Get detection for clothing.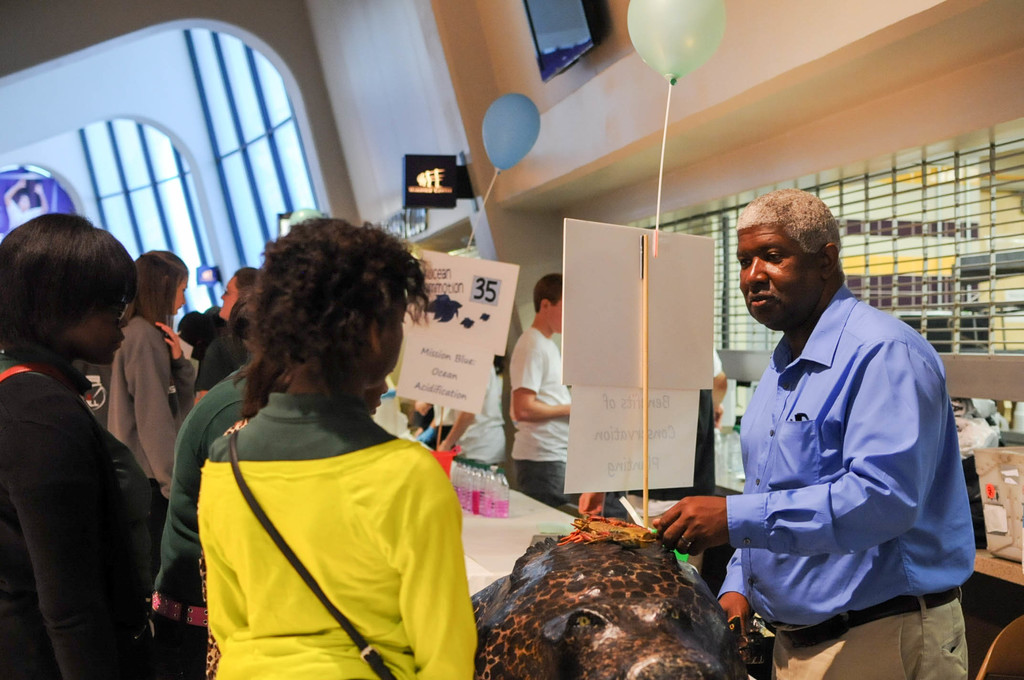
Detection: 435,355,509,478.
